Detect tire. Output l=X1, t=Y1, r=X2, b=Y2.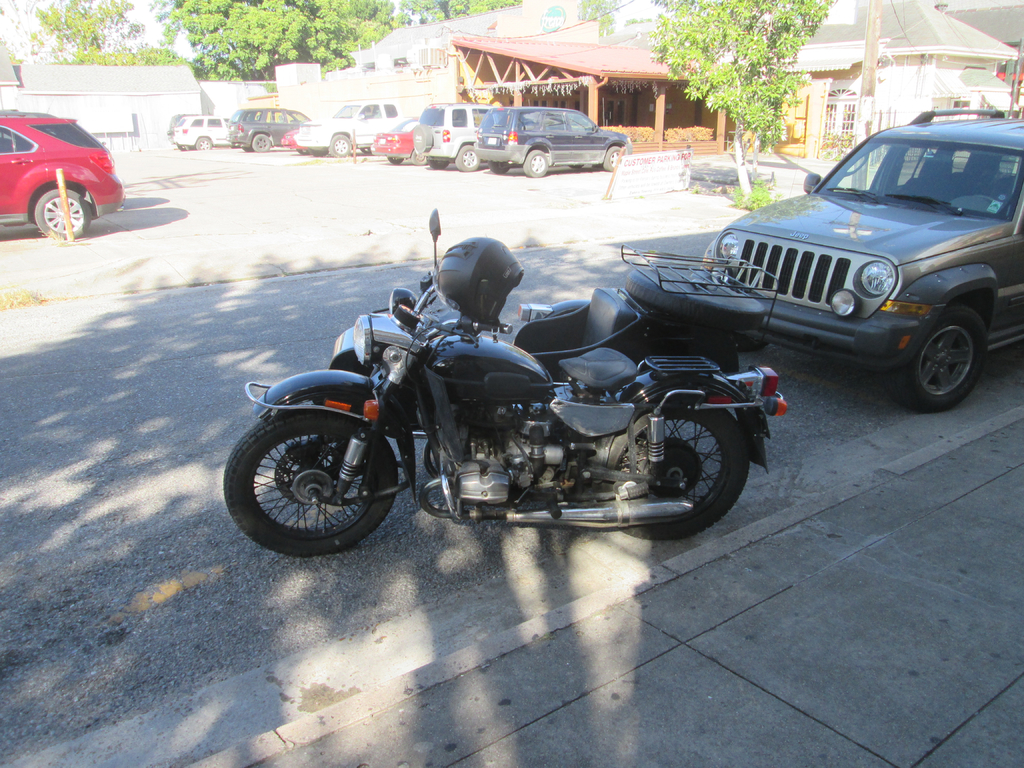
l=488, t=159, r=515, b=175.
